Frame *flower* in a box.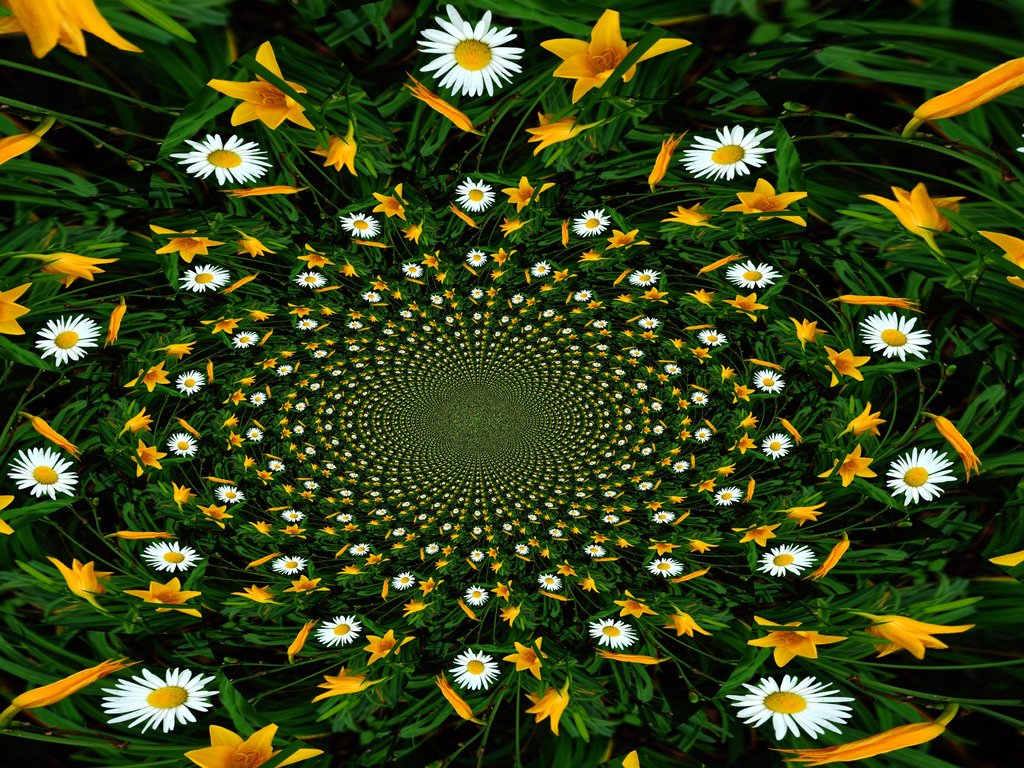
region(326, 495, 339, 503).
